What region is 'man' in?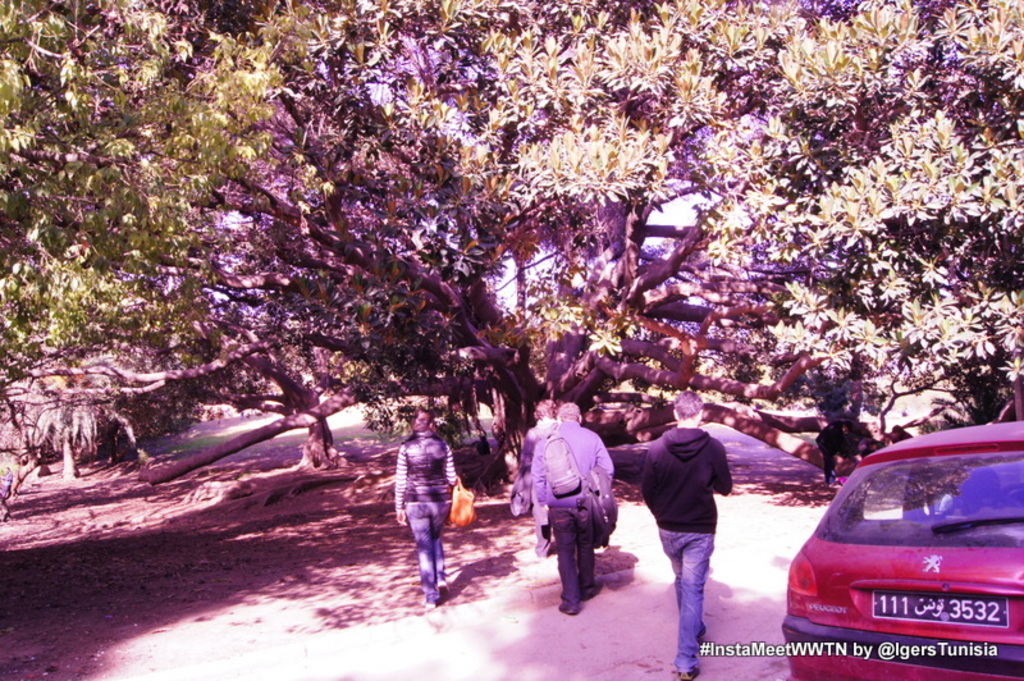
Rect(536, 403, 611, 613).
